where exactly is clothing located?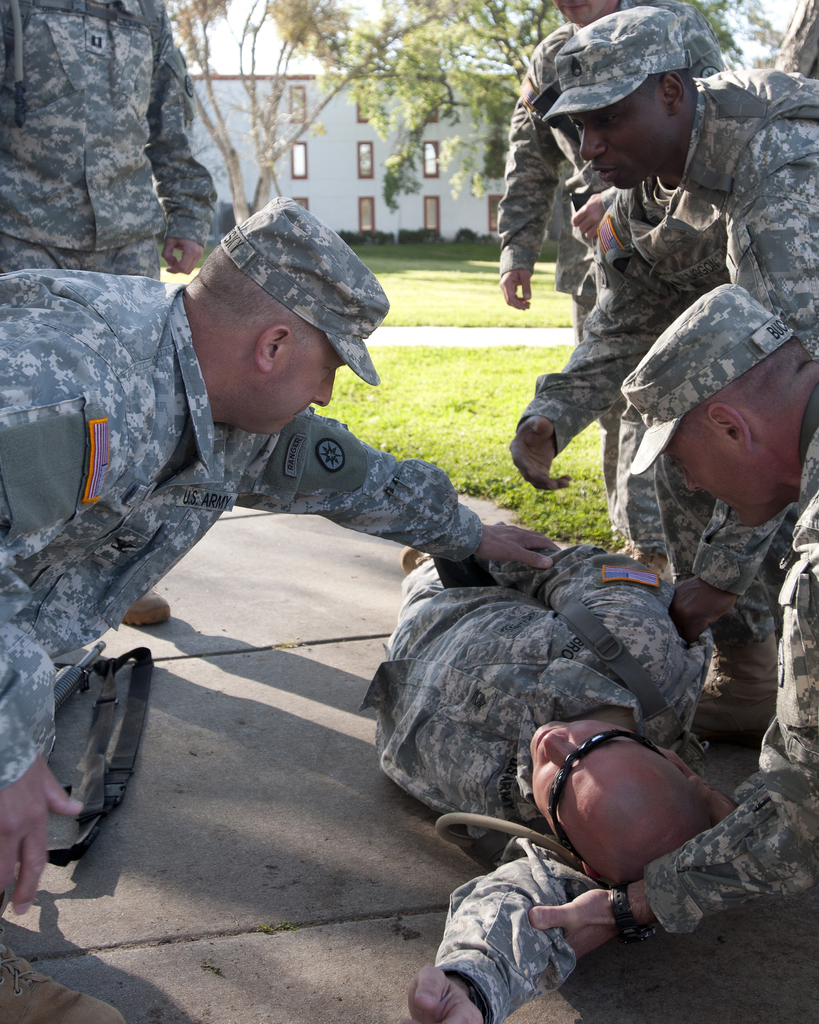
Its bounding box is x1=643 y1=471 x2=818 y2=945.
